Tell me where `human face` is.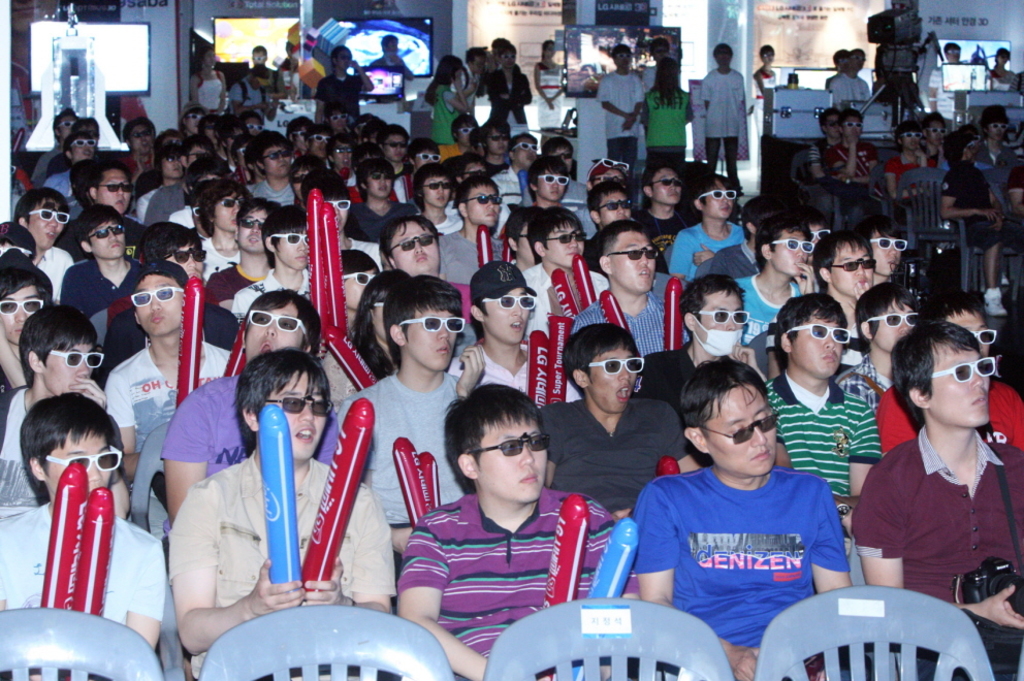
`human face` is at locate(602, 189, 634, 226).
